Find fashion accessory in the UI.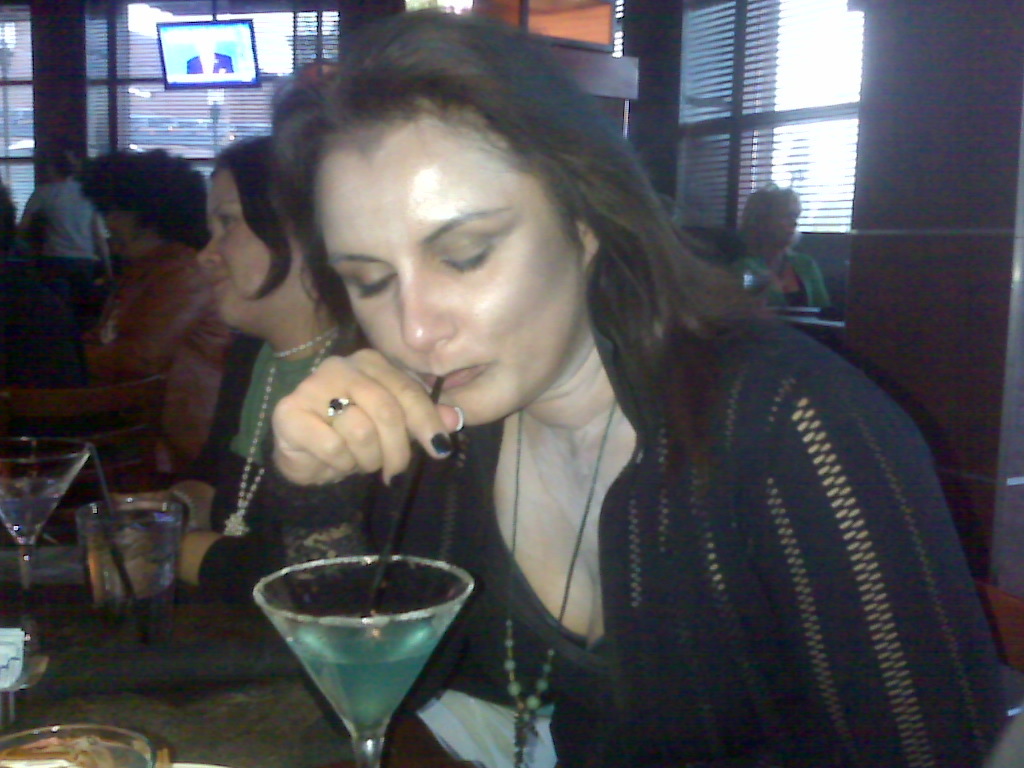
UI element at detection(431, 435, 451, 454).
